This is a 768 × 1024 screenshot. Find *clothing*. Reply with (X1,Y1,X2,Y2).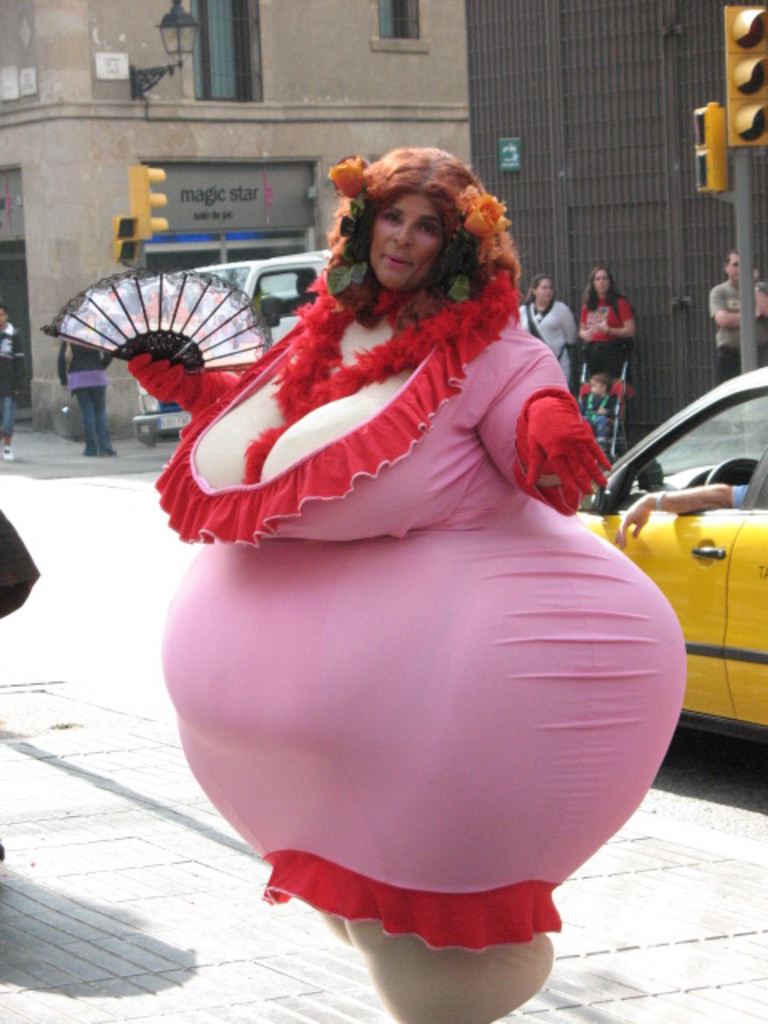
(53,334,120,459).
